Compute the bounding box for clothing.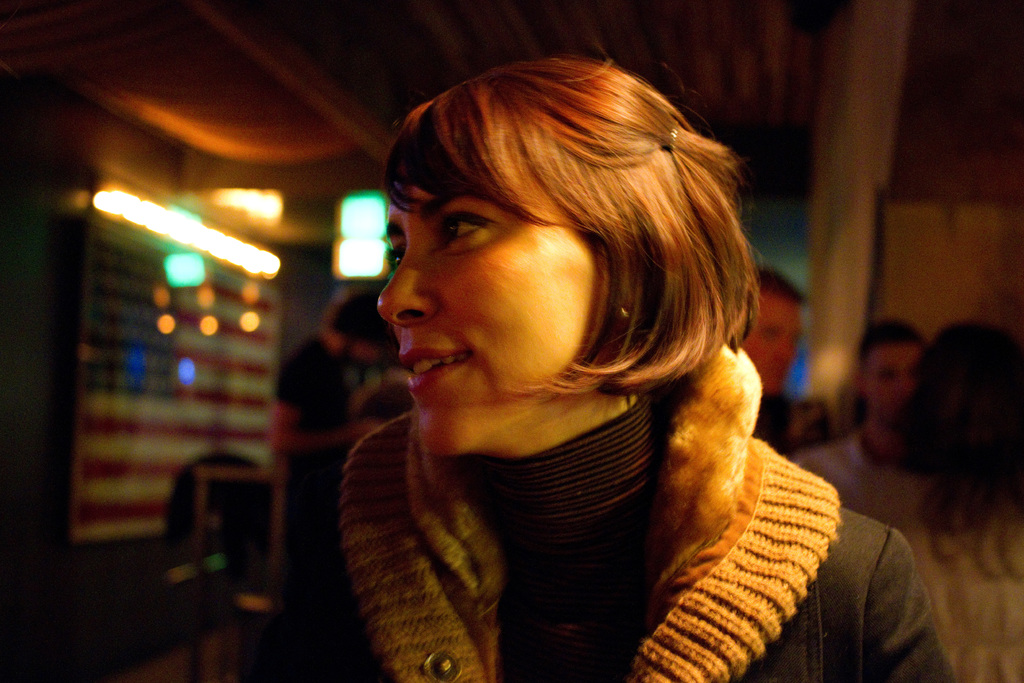
(x1=351, y1=294, x2=867, y2=682).
